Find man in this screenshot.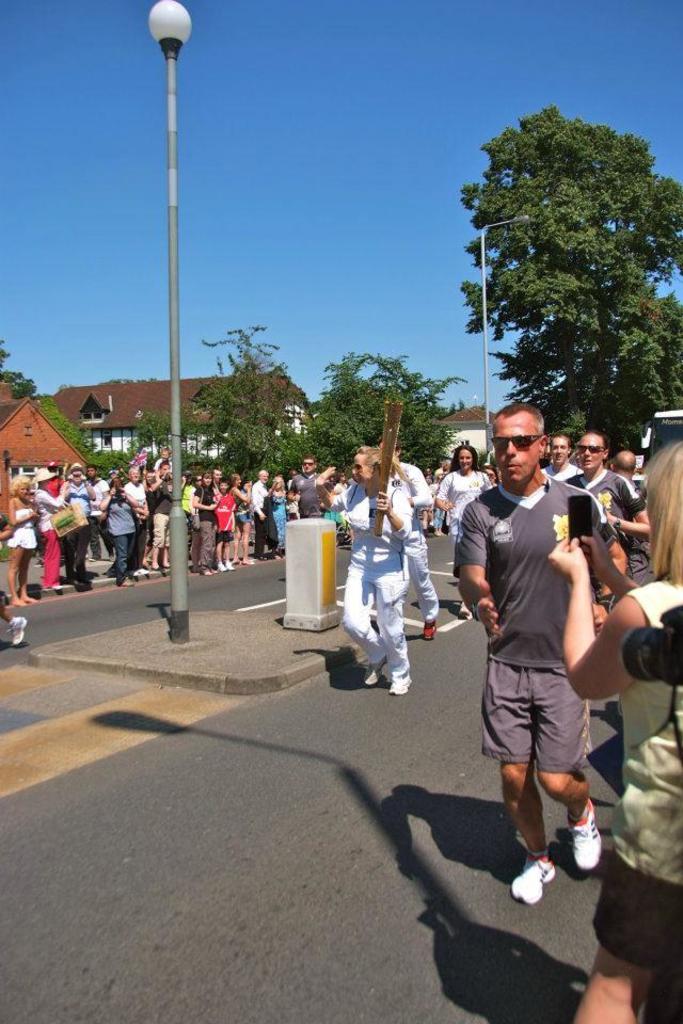
The bounding box for man is (607, 447, 639, 492).
